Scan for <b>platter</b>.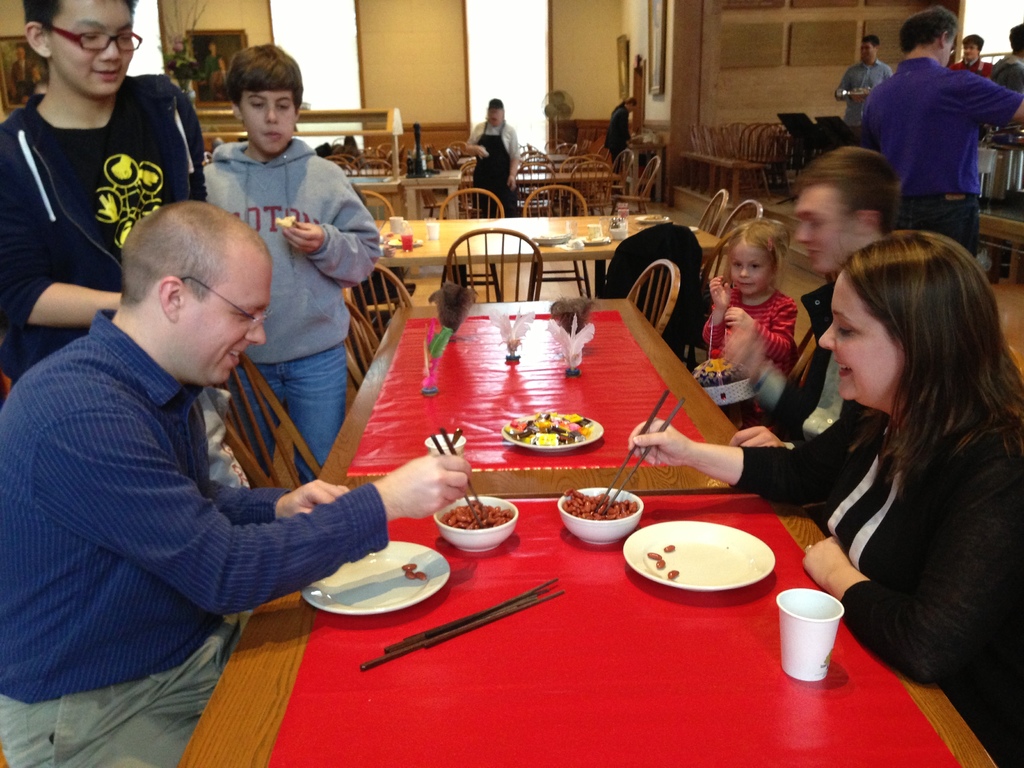
Scan result: box(499, 414, 599, 455).
